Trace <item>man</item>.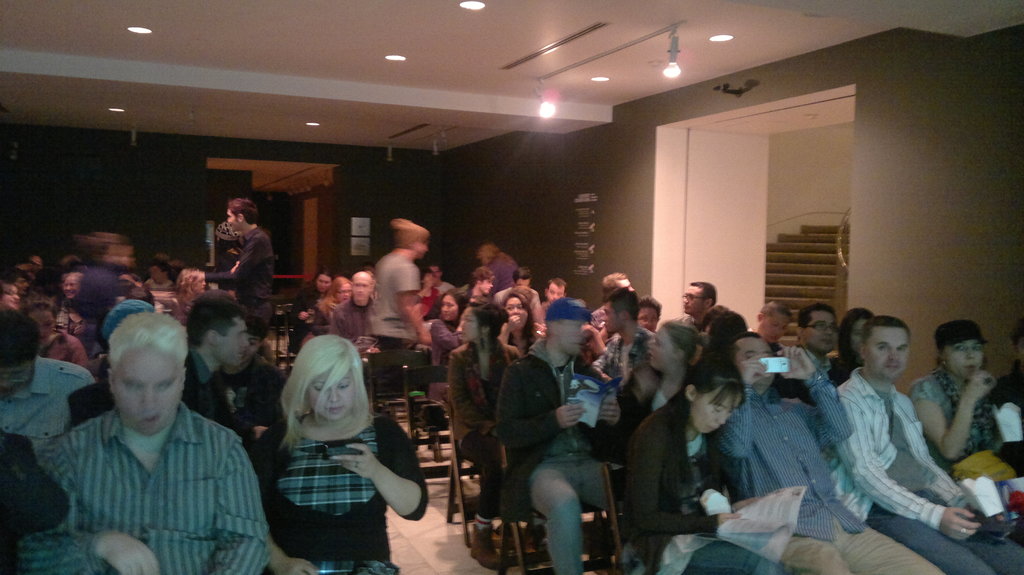
Traced to region(777, 304, 851, 390).
